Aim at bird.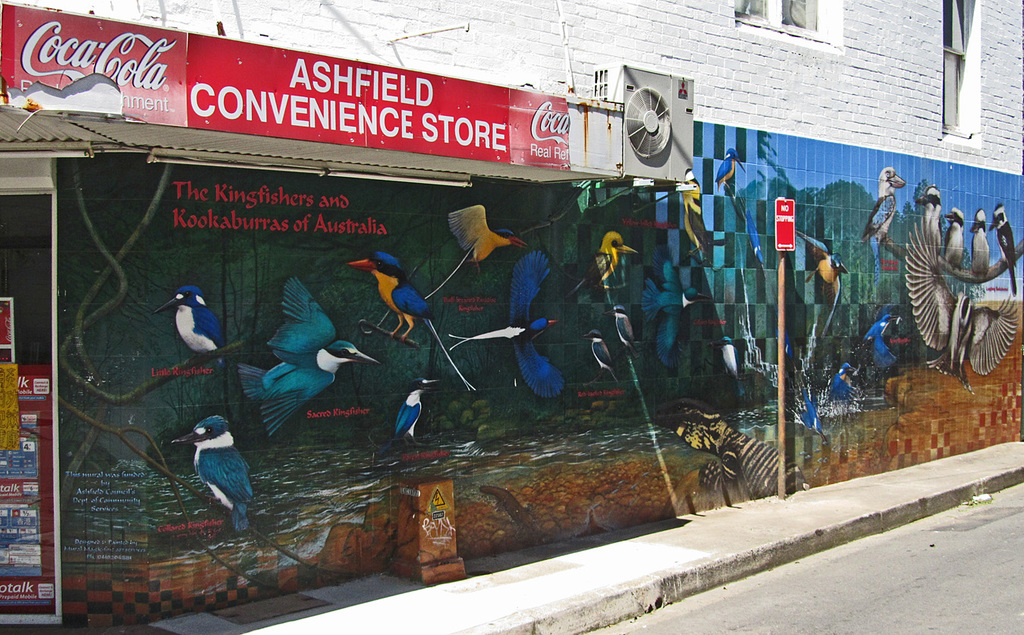
Aimed at <bbox>445, 201, 526, 275</bbox>.
